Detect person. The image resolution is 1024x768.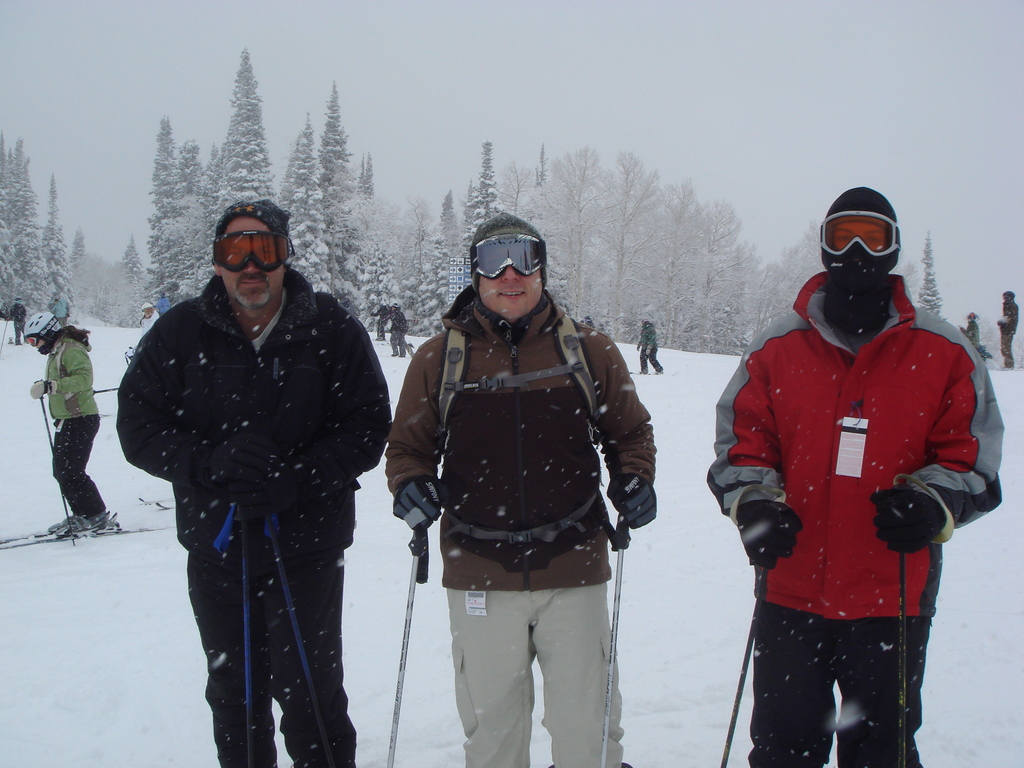
<region>636, 316, 665, 374</region>.
